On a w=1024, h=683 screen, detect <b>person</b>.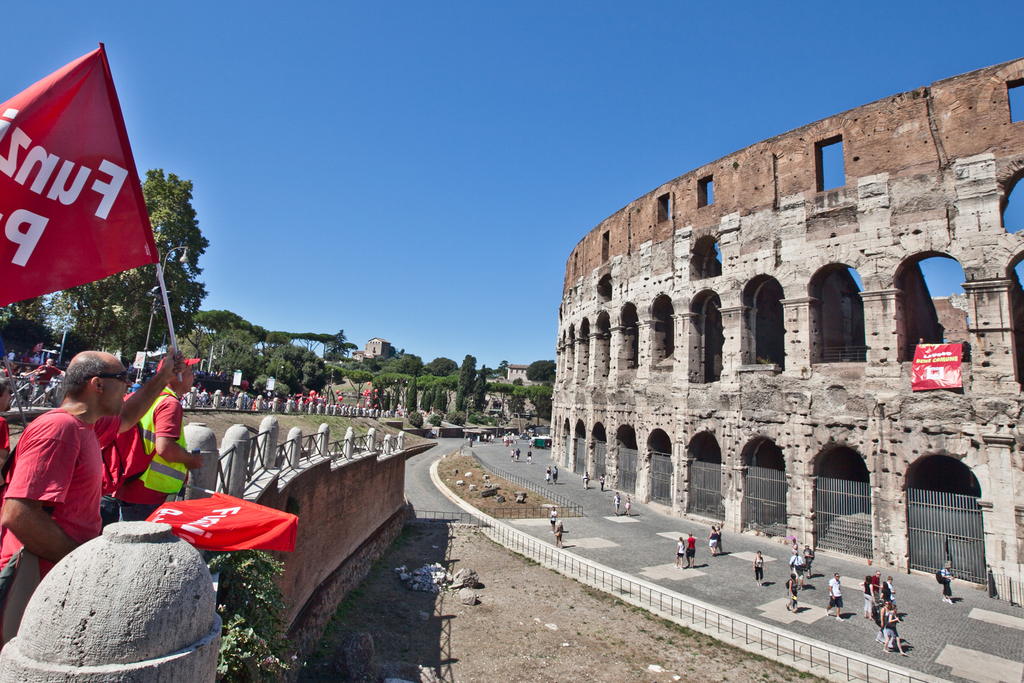
crop(753, 550, 765, 588).
